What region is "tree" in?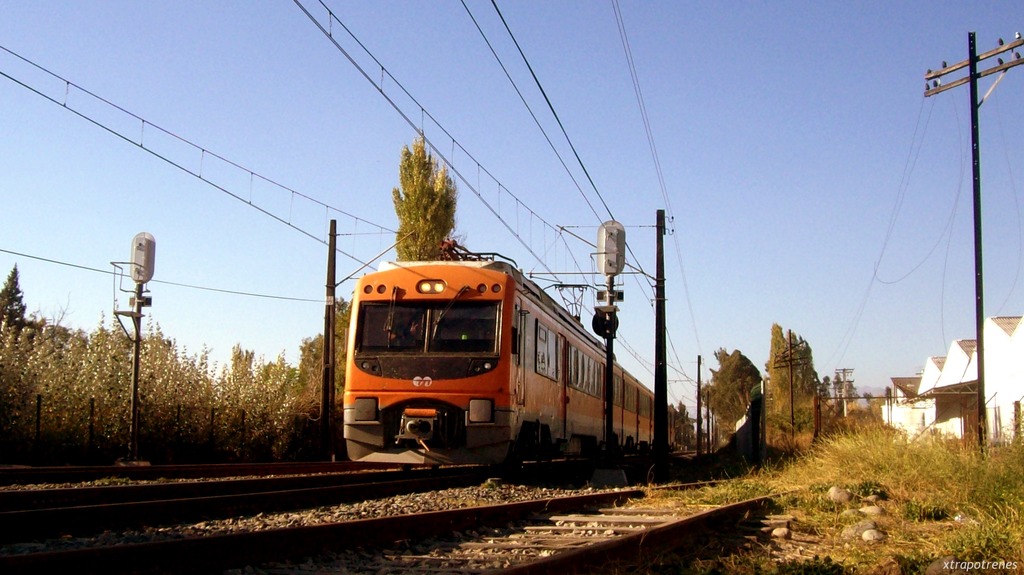
390/129/465/260.
